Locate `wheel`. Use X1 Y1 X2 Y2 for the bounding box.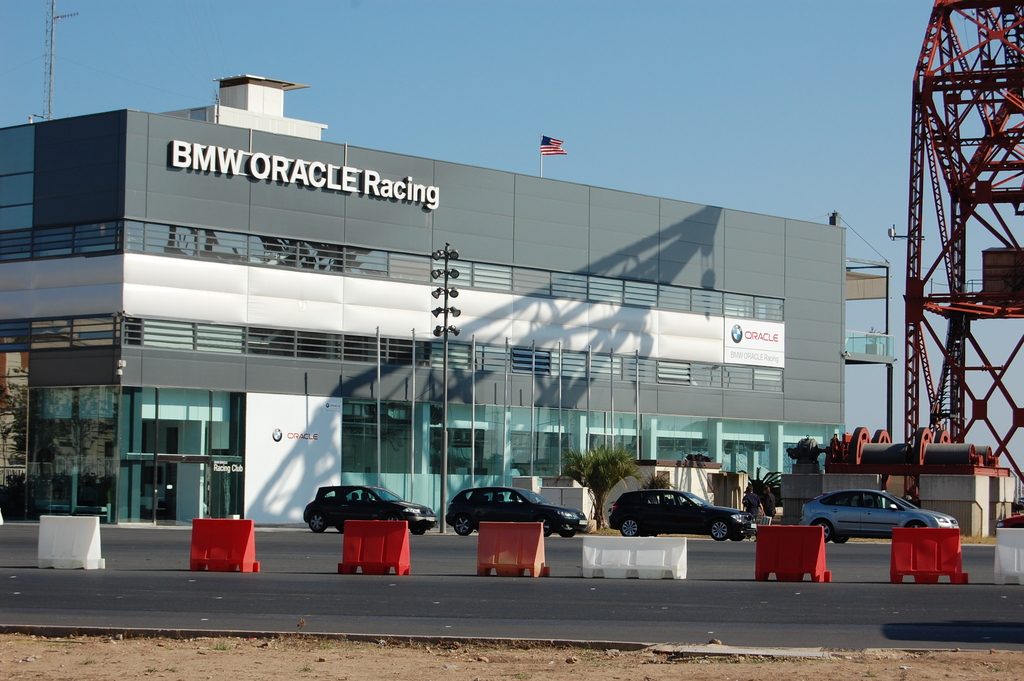
536 518 554 536.
